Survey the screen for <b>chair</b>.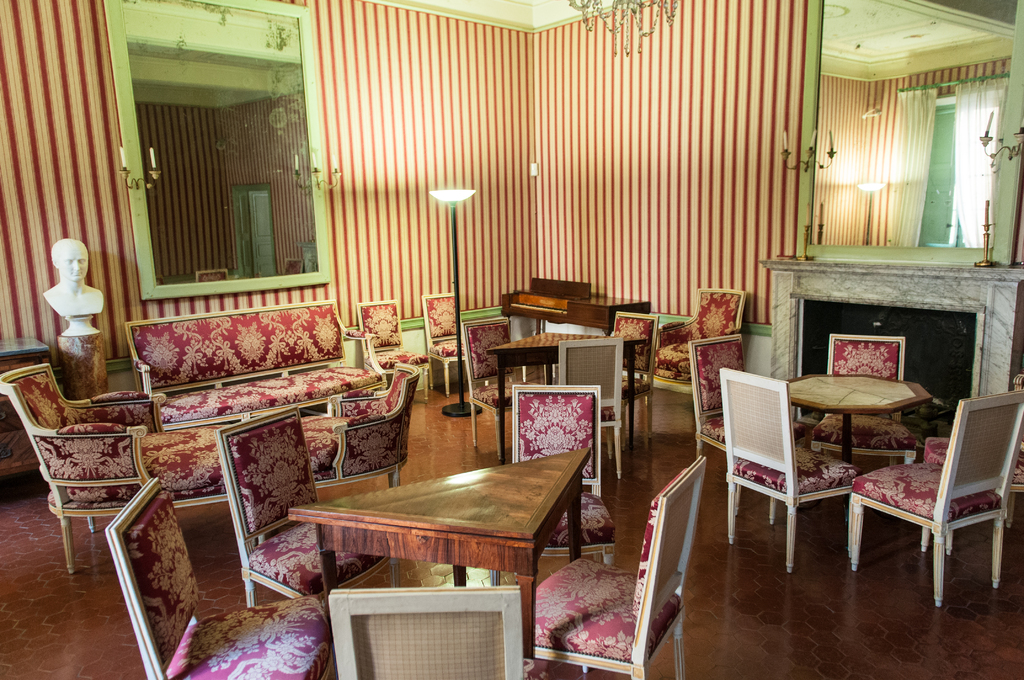
Survey found: (458,316,548,465).
